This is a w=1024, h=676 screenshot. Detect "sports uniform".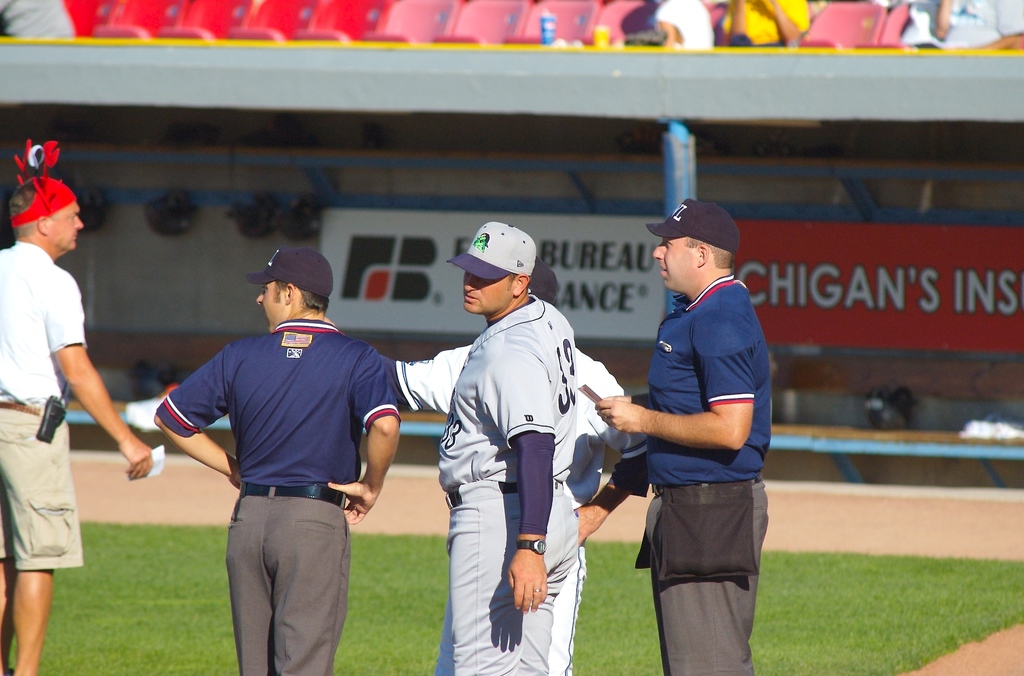
l=640, t=250, r=780, b=673.
